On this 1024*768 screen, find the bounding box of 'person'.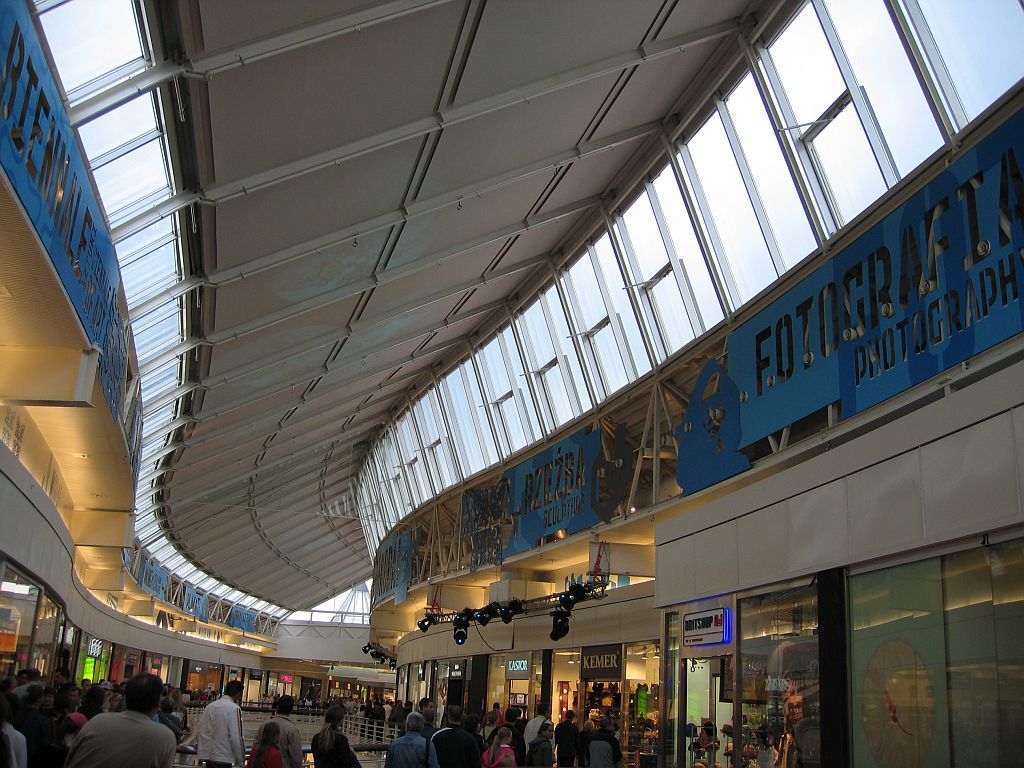
Bounding box: 541, 709, 576, 766.
